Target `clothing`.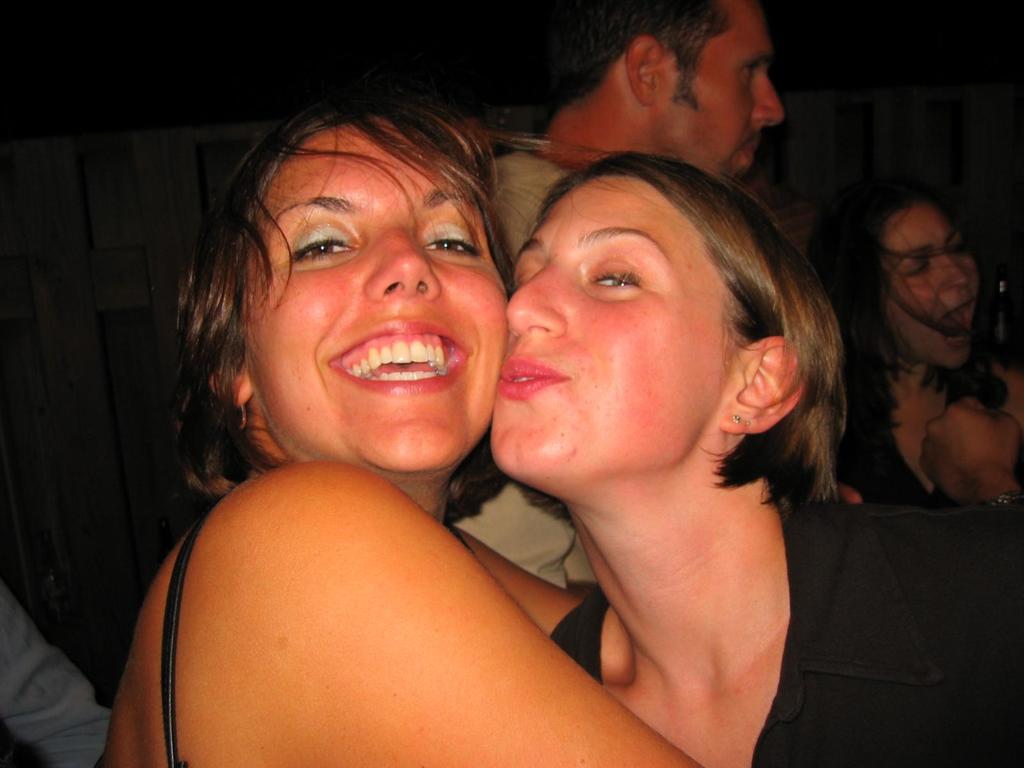
Target region: 0/578/109/767.
